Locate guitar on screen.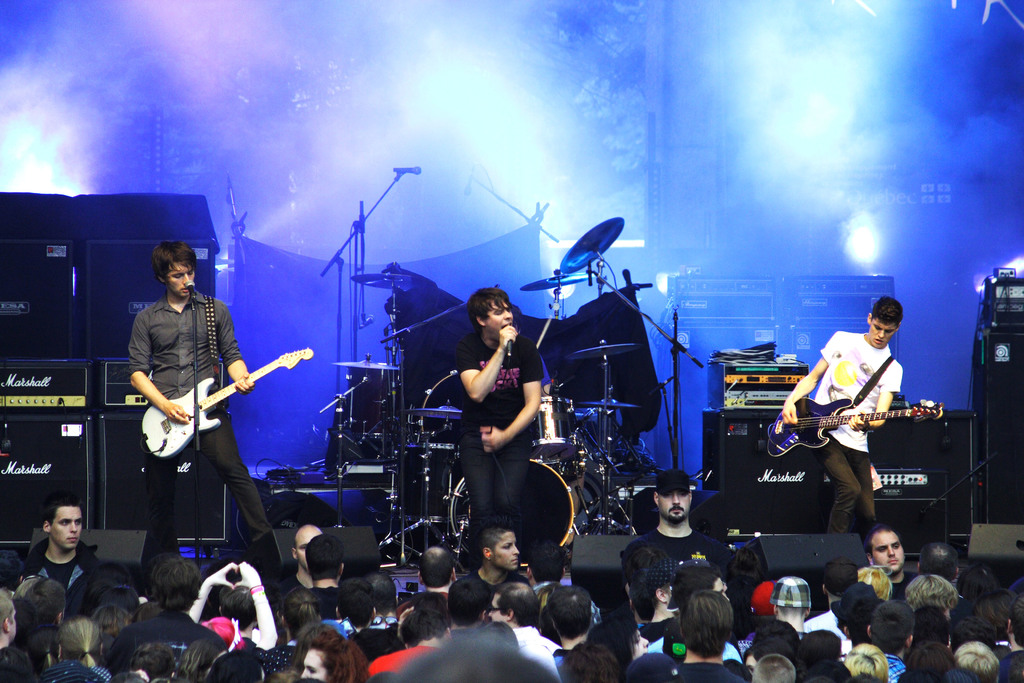
On screen at <bbox>147, 343, 321, 471</bbox>.
